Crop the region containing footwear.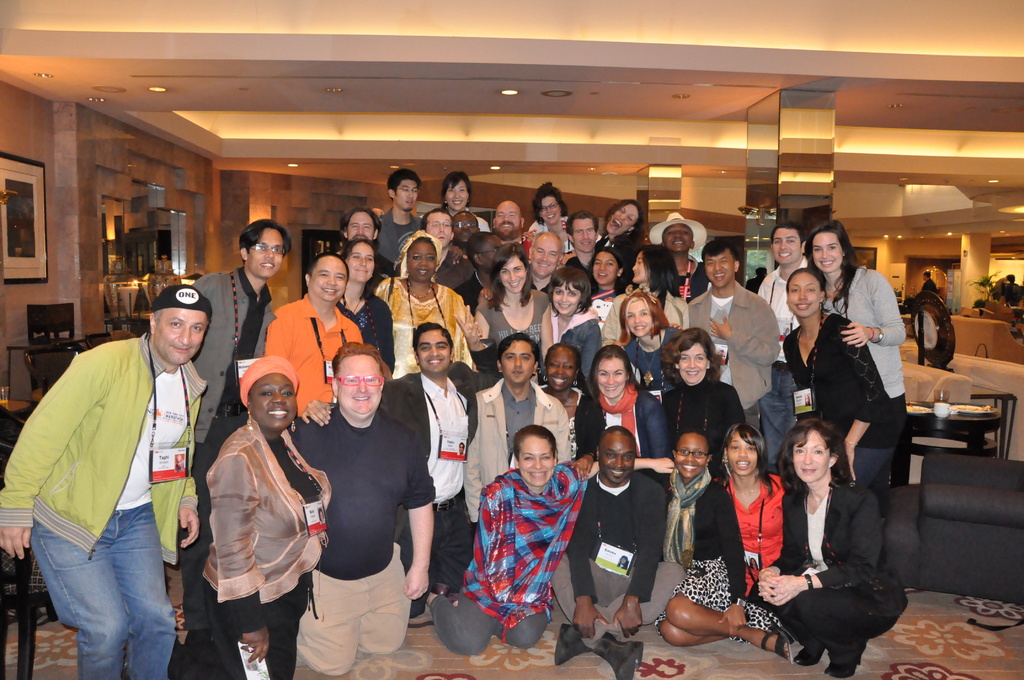
Crop region: <box>598,641,644,679</box>.
